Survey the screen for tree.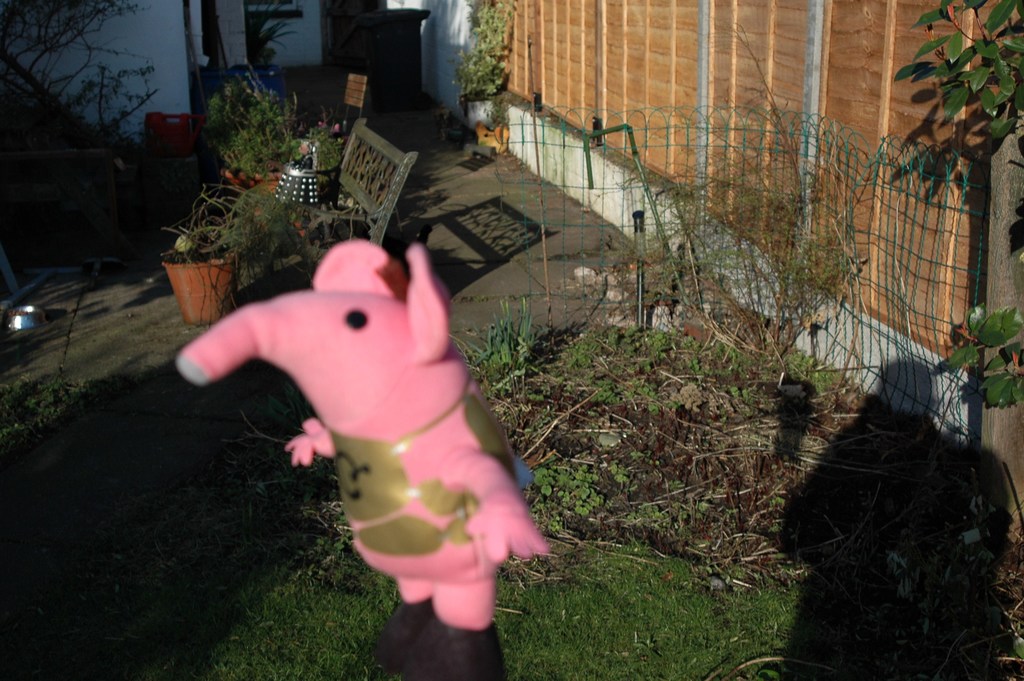
Survey found: rect(879, 0, 1023, 410).
